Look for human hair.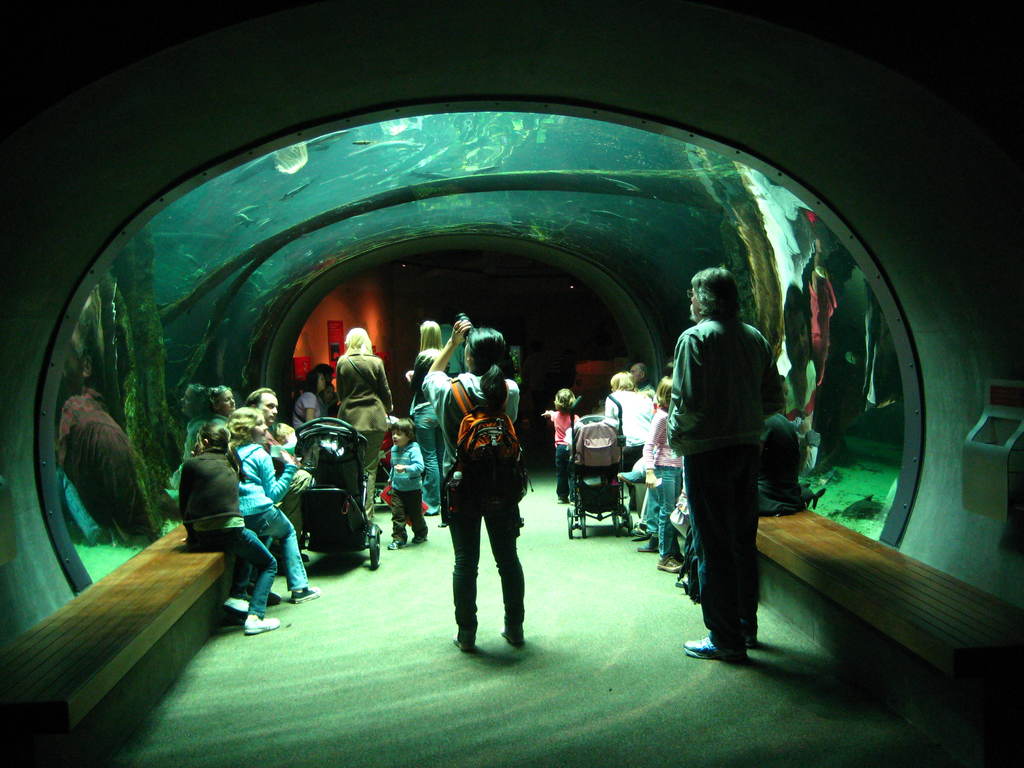
Found: region(208, 383, 229, 413).
